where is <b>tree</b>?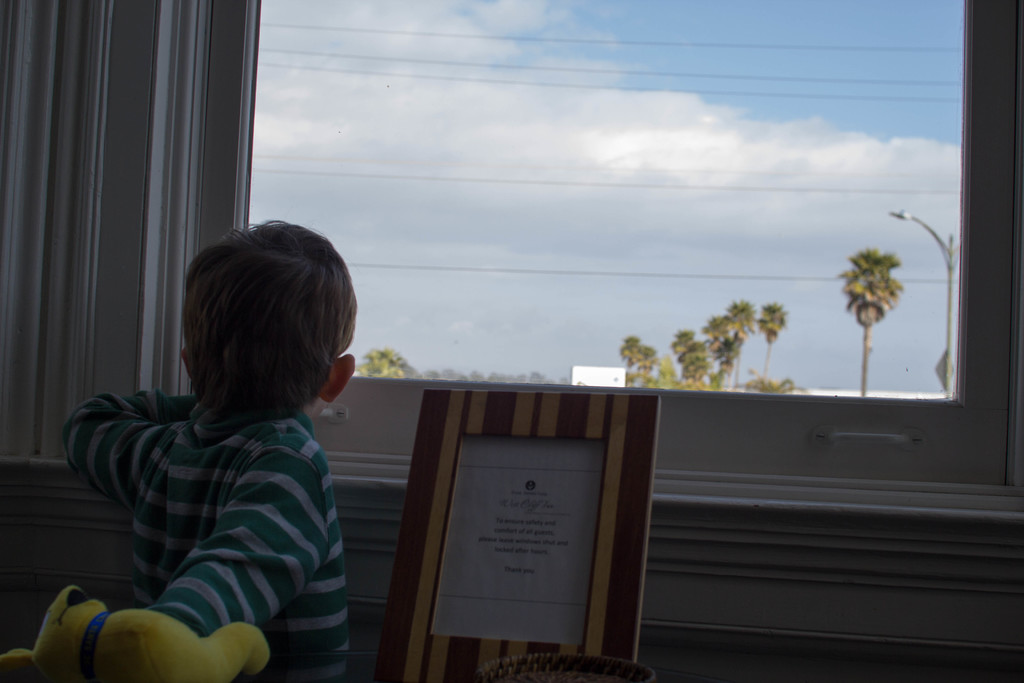
[836, 247, 904, 393].
